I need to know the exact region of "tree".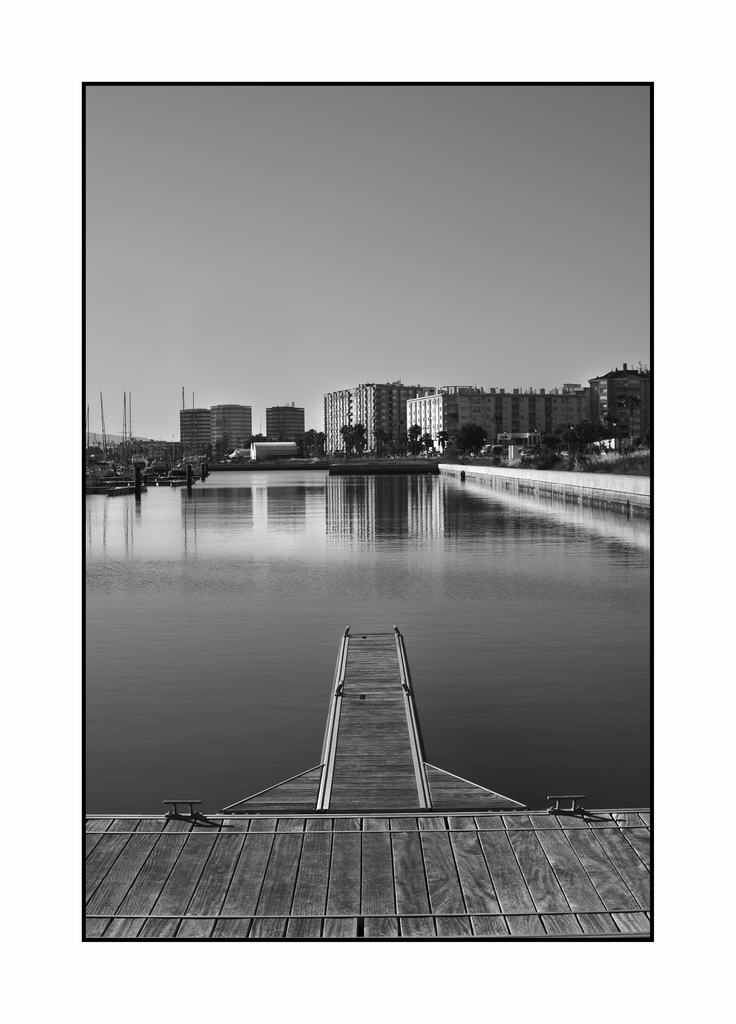
Region: bbox=[434, 428, 450, 461].
